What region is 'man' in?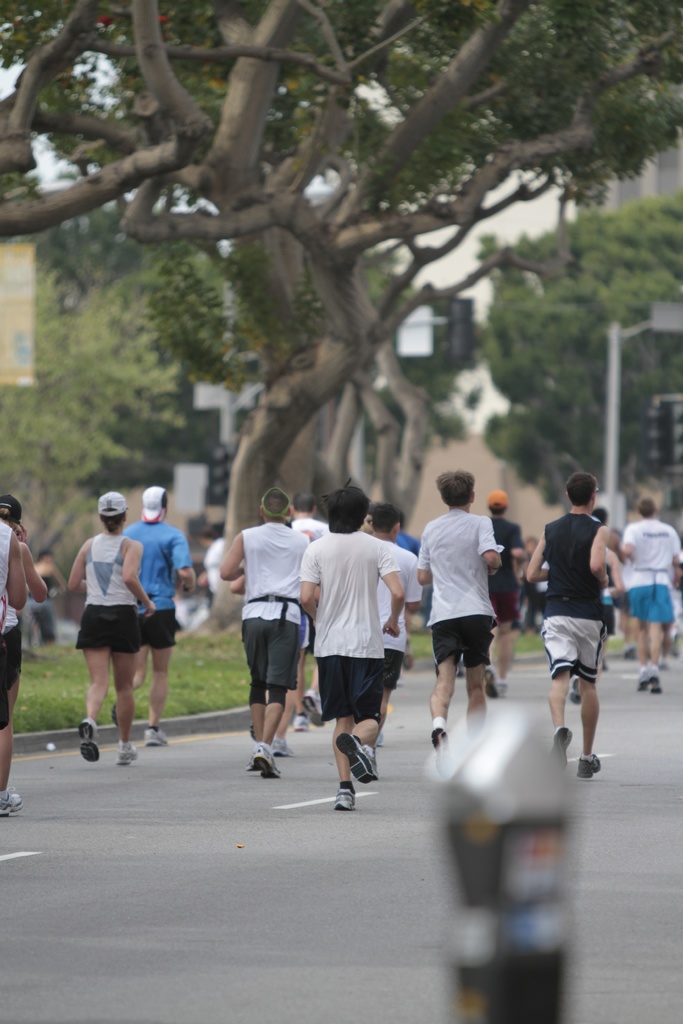
pyautogui.locateOnScreen(522, 470, 616, 781).
